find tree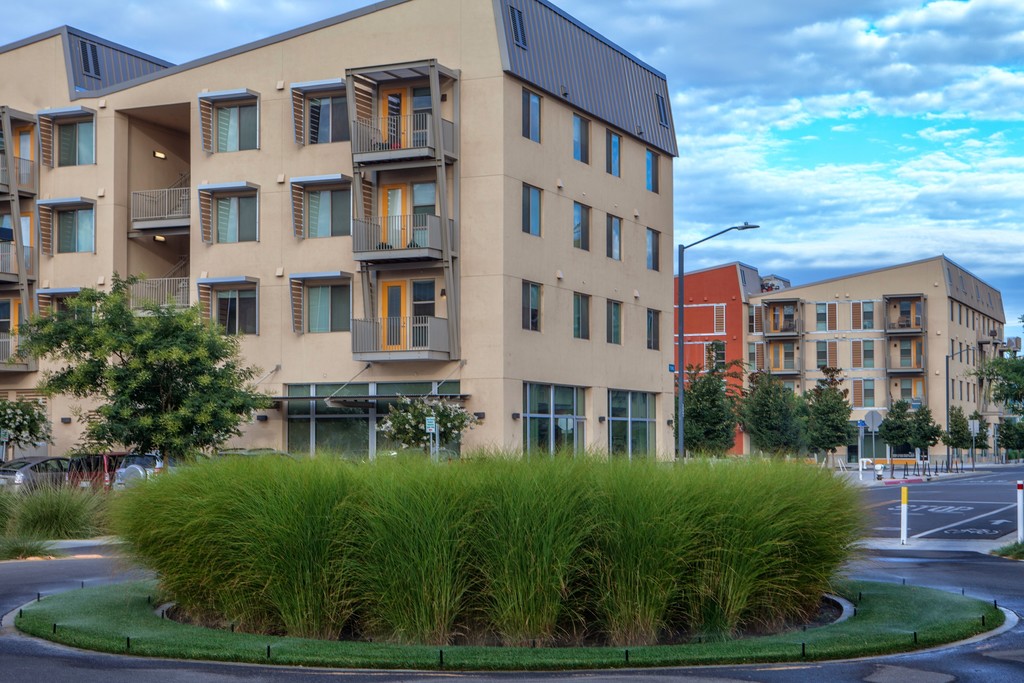
877 396 945 471
